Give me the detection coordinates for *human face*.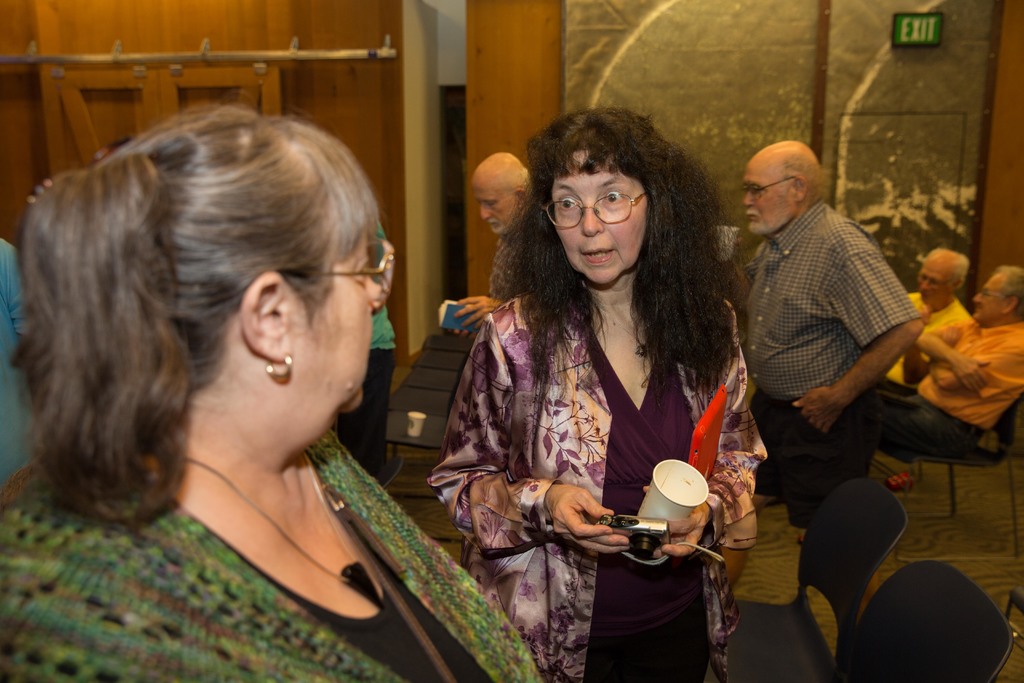
region(285, 232, 383, 438).
